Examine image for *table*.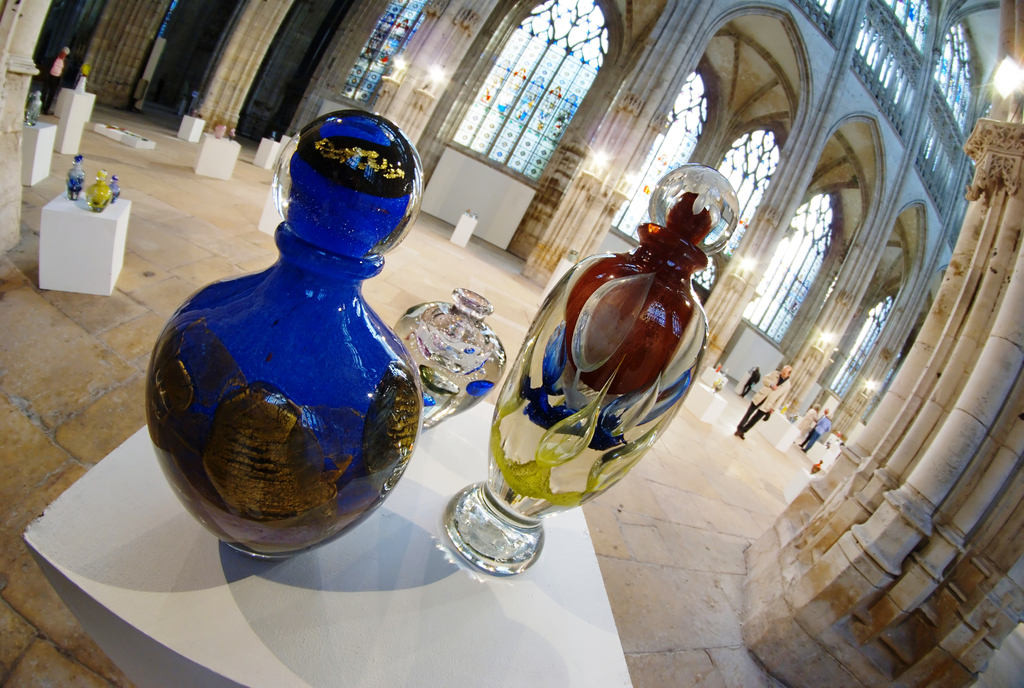
Examination result: bbox=(761, 411, 803, 458).
